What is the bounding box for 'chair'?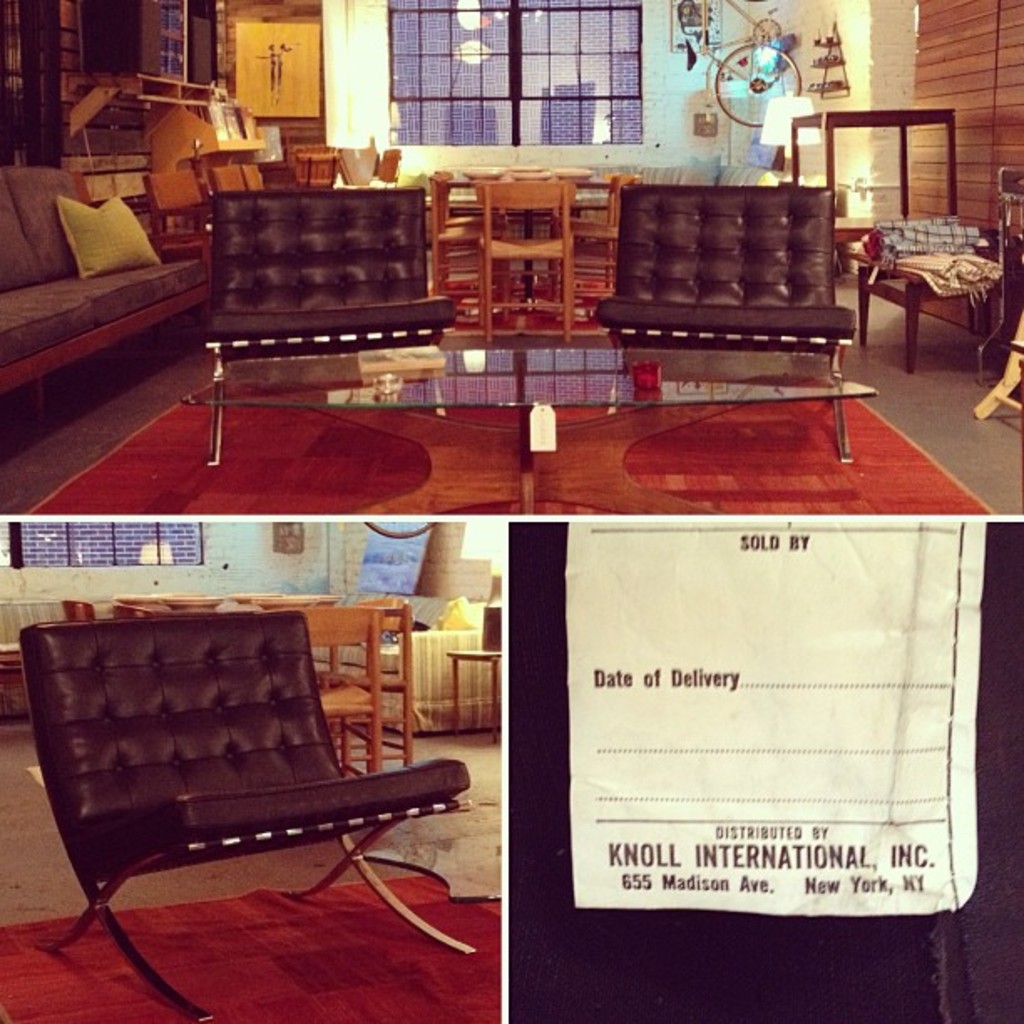
(left=296, top=141, right=340, bottom=184).
